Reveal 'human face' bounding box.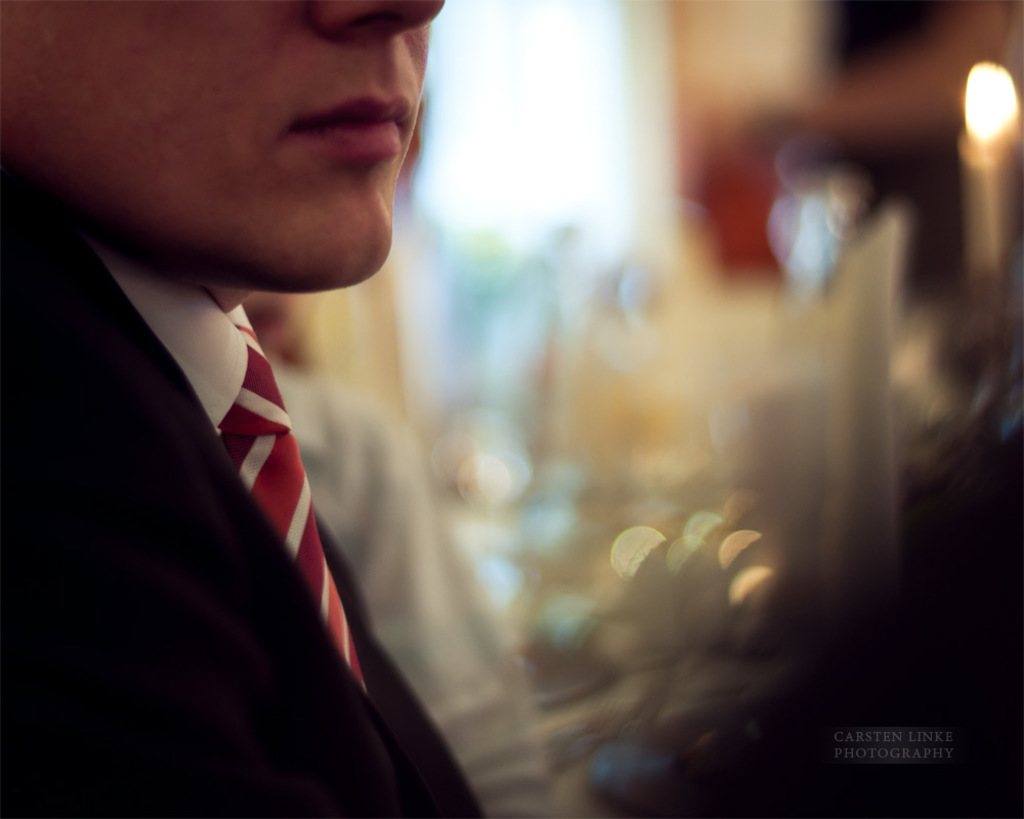
Revealed: box(0, 0, 445, 292).
